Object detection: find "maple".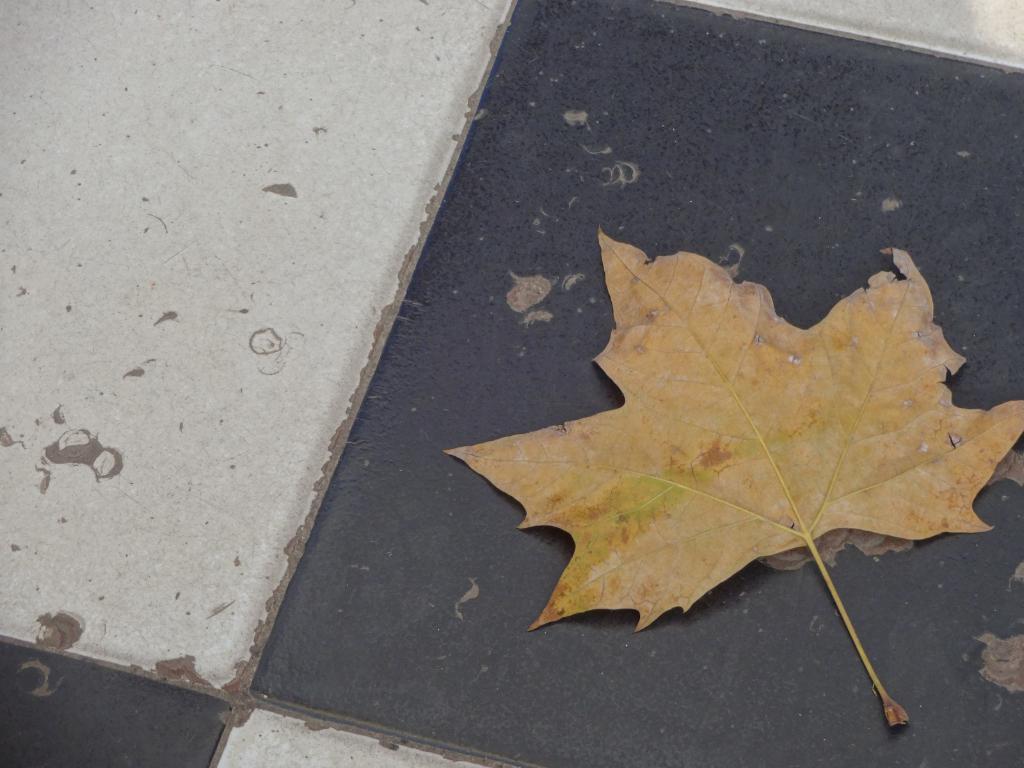
404/215/984/618.
